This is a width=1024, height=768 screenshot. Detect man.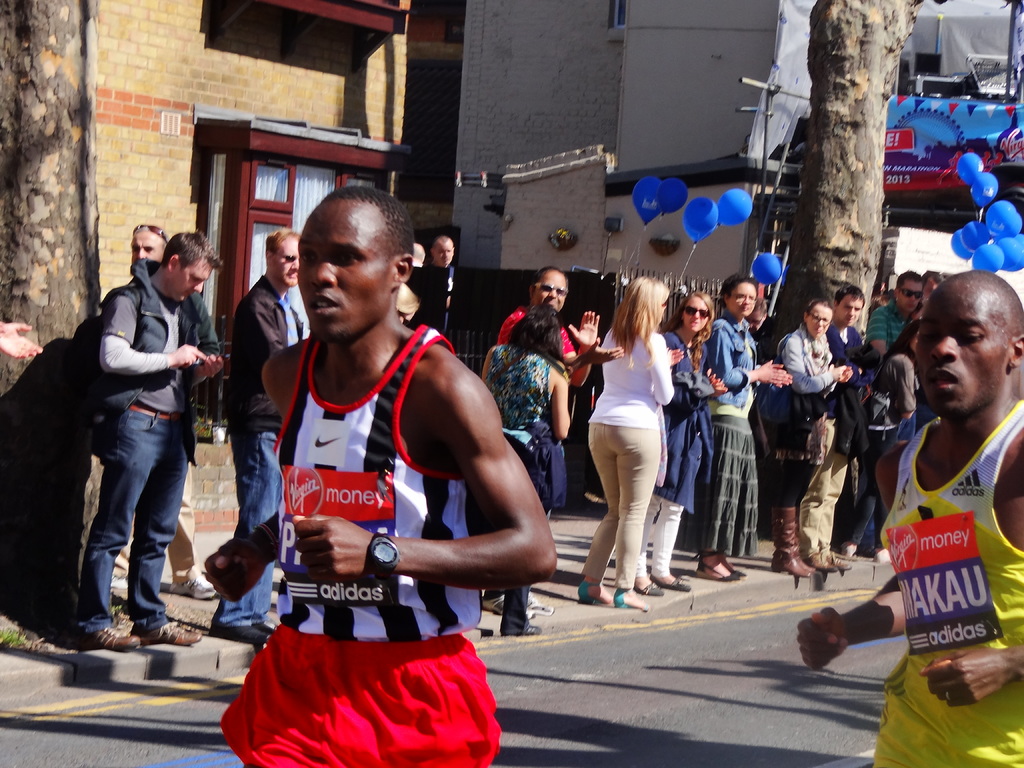
detection(792, 270, 1020, 767).
